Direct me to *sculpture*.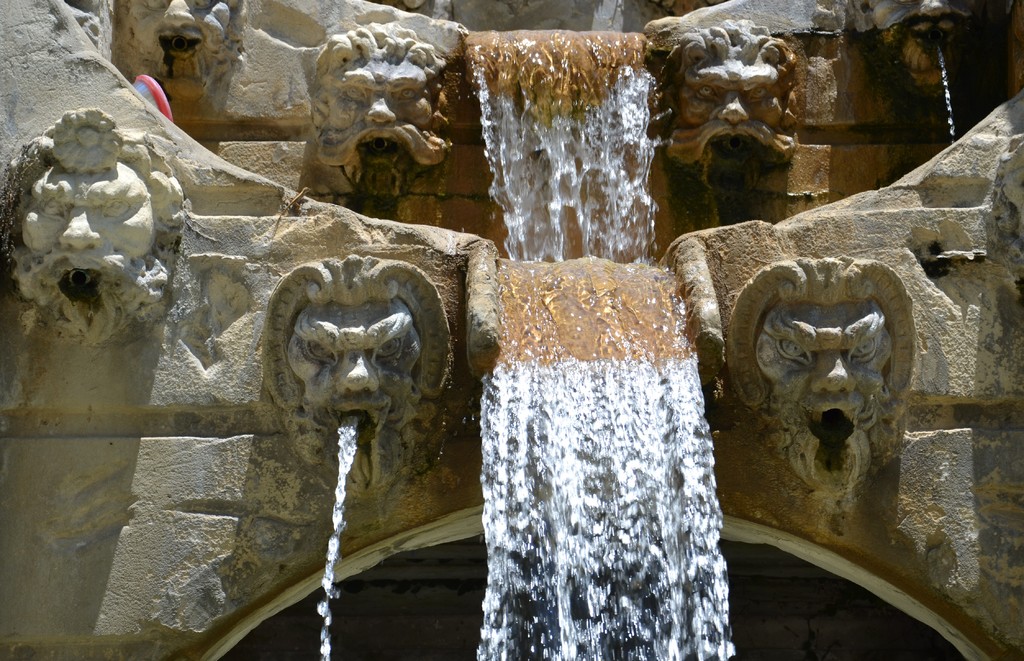
Direction: x1=308 y1=16 x2=458 y2=192.
